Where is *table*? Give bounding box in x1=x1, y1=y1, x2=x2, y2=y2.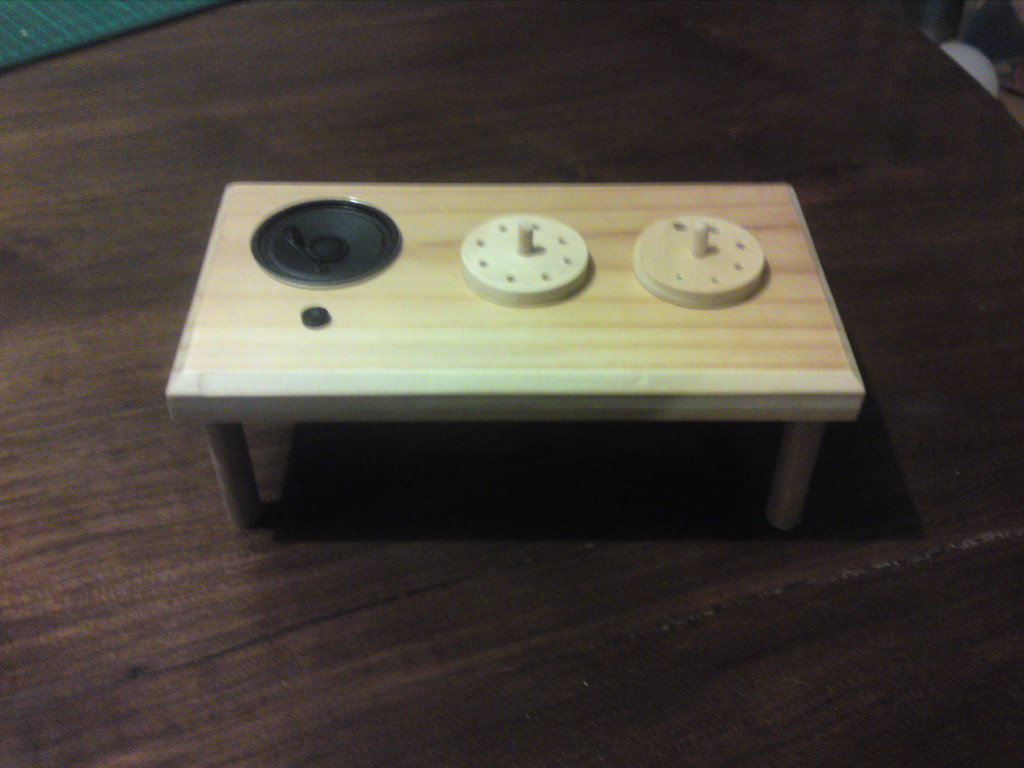
x1=177, y1=127, x2=904, y2=586.
